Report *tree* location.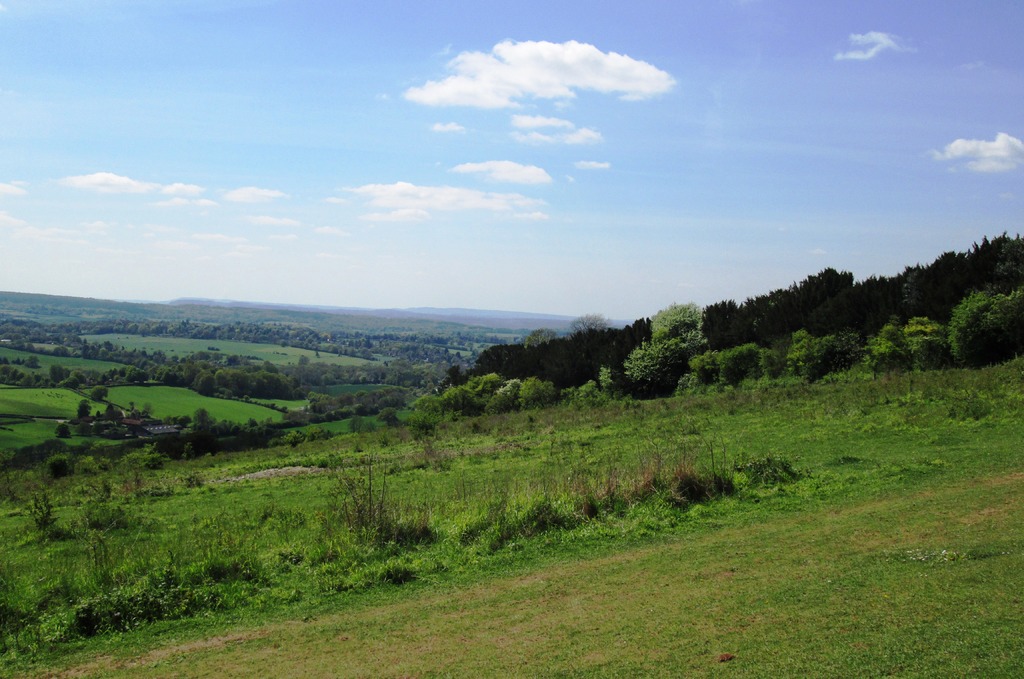
Report: 518/376/547/414.
